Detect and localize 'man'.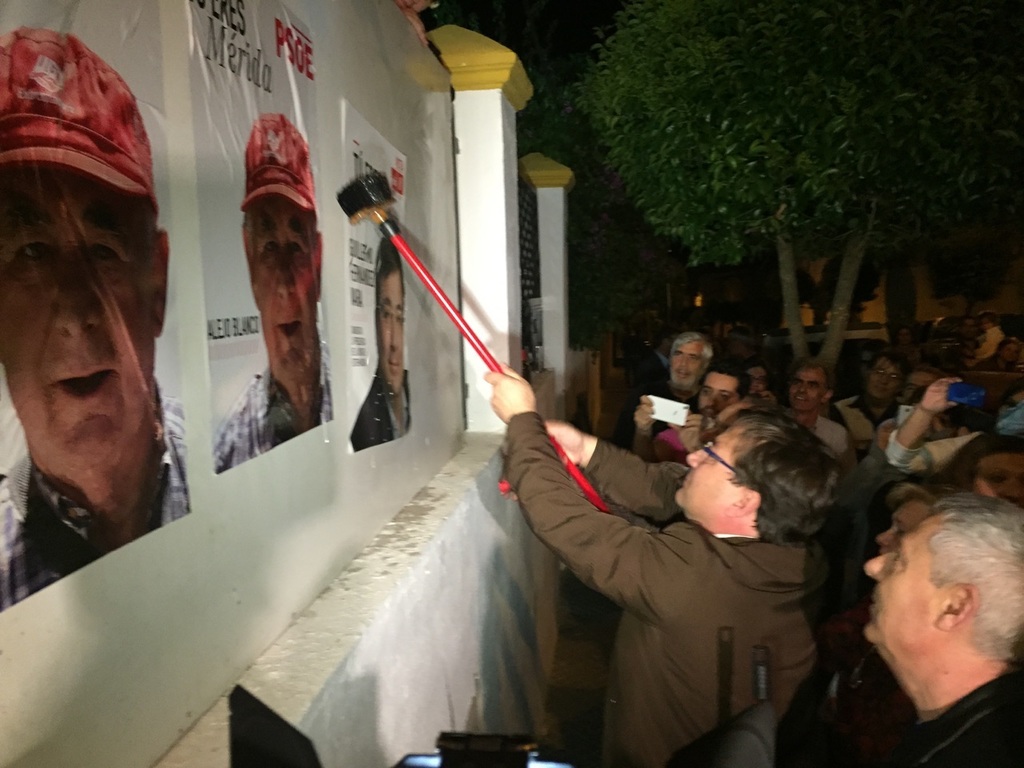
Localized at (x1=484, y1=391, x2=838, y2=767).
